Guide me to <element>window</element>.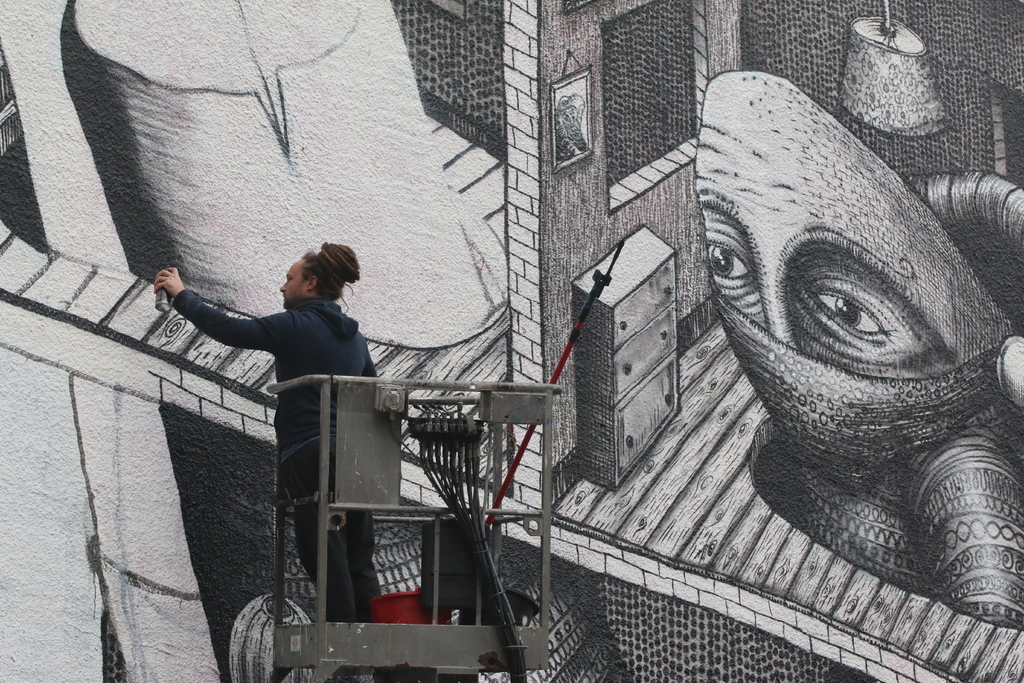
Guidance: rect(604, 0, 696, 192).
